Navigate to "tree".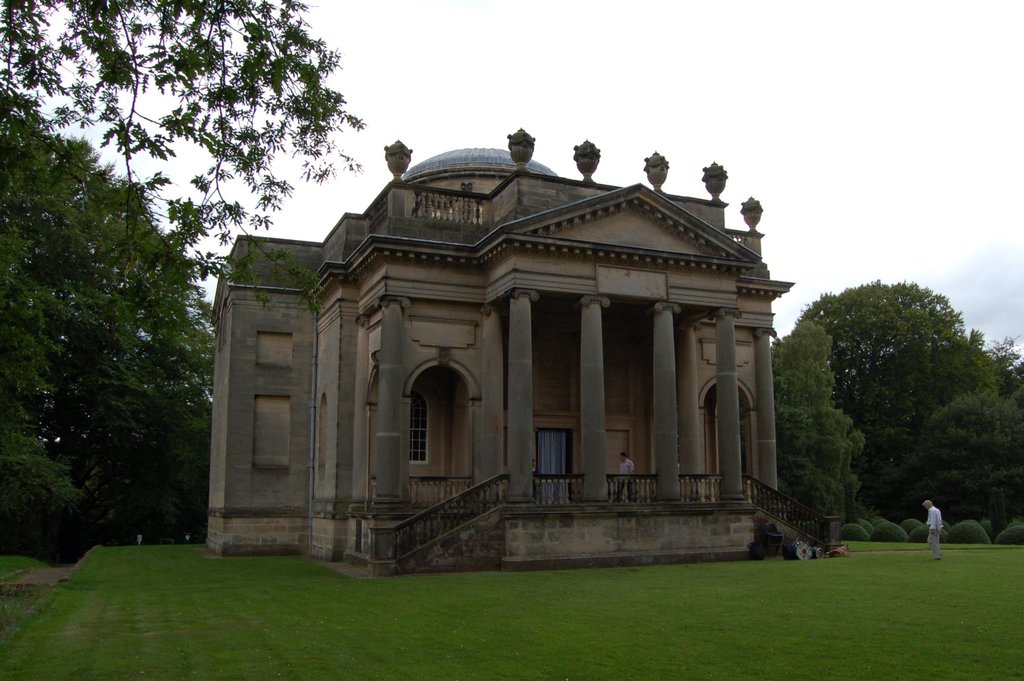
Navigation target: 993:338:1023:384.
